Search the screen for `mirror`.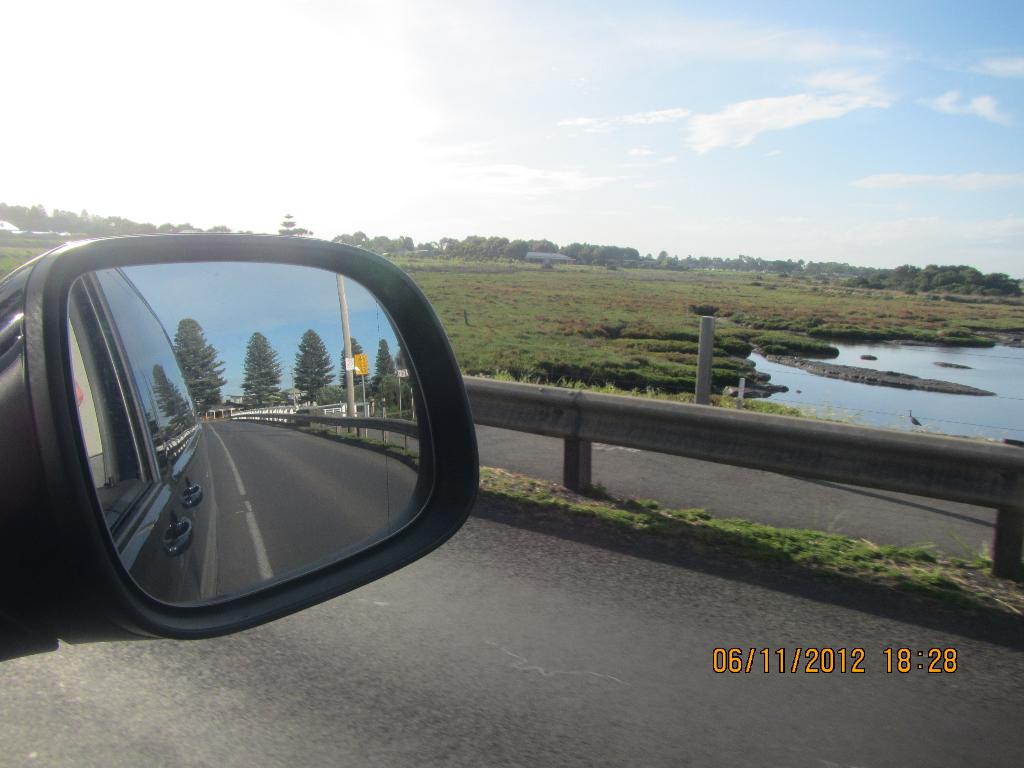
Found at detection(68, 264, 437, 608).
